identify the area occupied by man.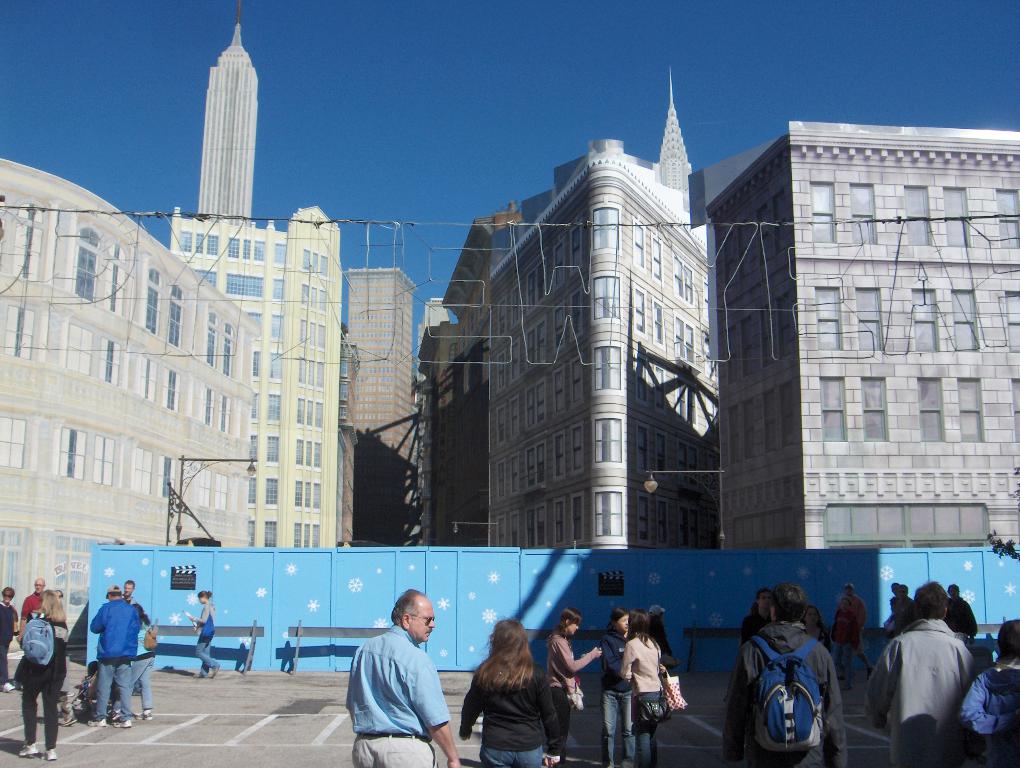
Area: l=879, t=585, r=918, b=637.
